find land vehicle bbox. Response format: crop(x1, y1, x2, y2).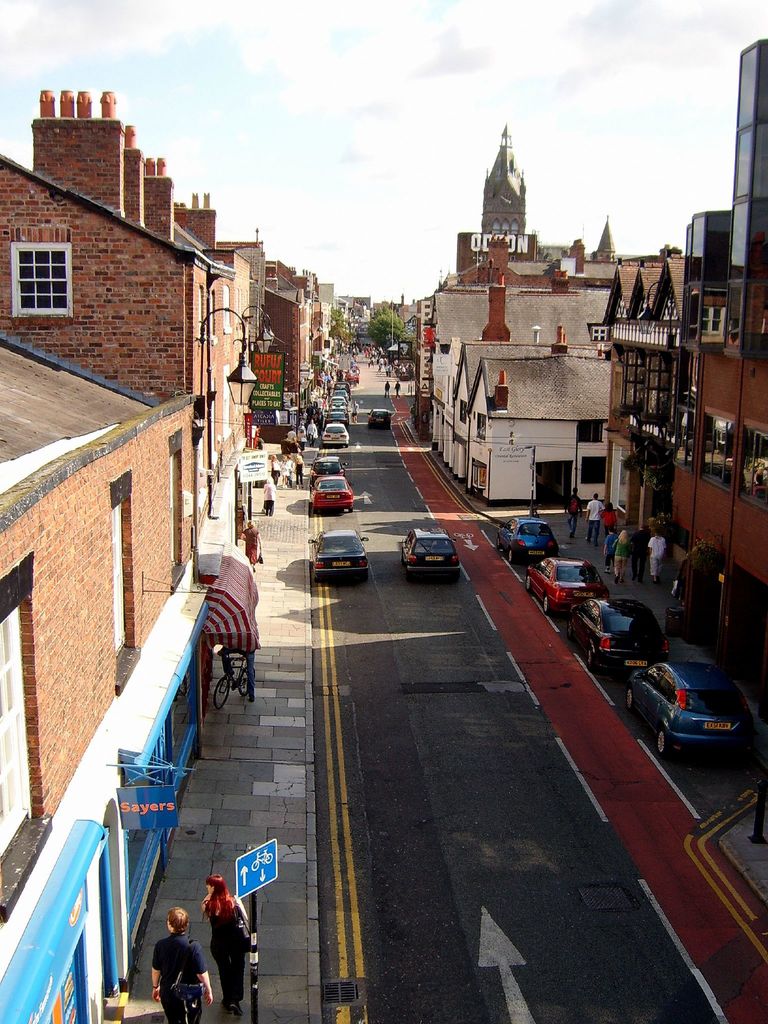
crop(340, 390, 349, 399).
